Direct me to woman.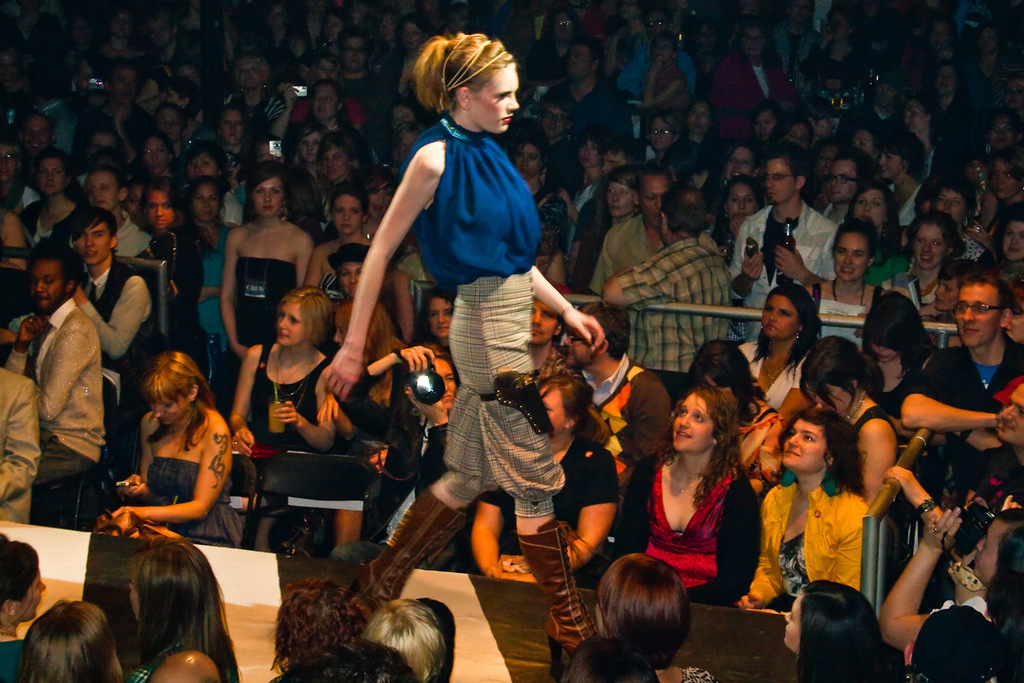
Direction: [x1=139, y1=178, x2=205, y2=340].
